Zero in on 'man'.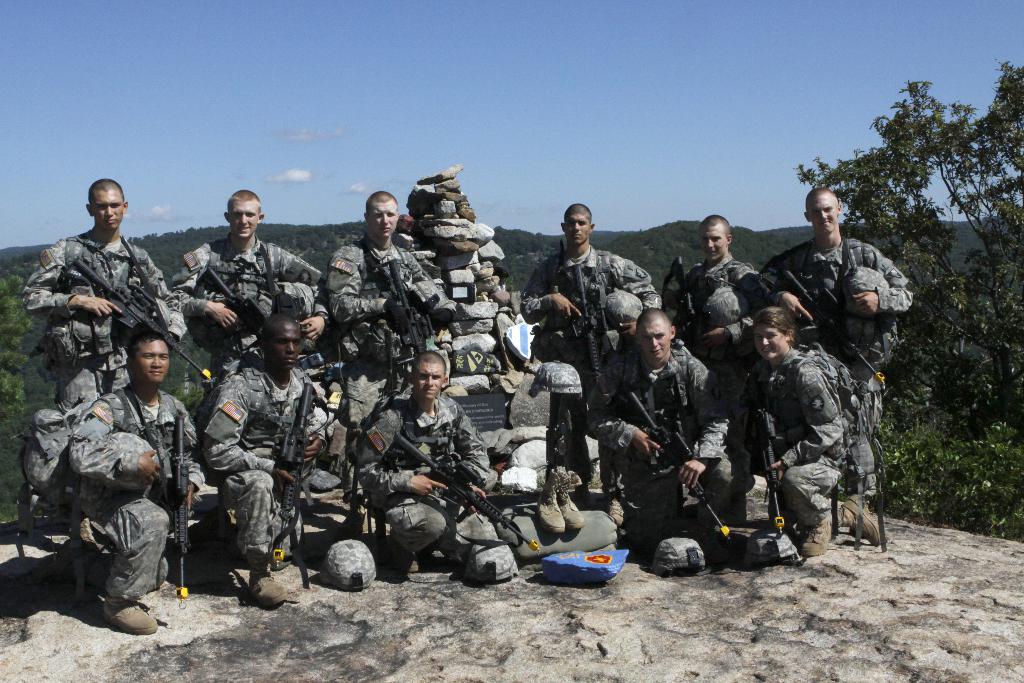
Zeroed in: left=325, top=186, right=442, bottom=370.
